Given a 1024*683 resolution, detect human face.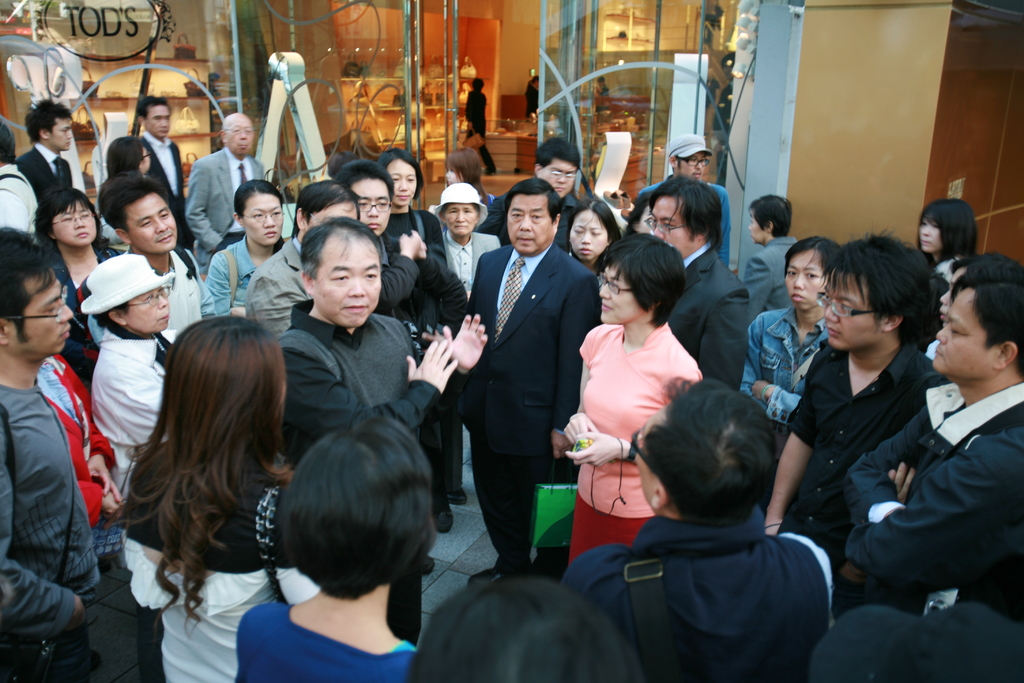
x1=143 y1=104 x2=171 y2=137.
